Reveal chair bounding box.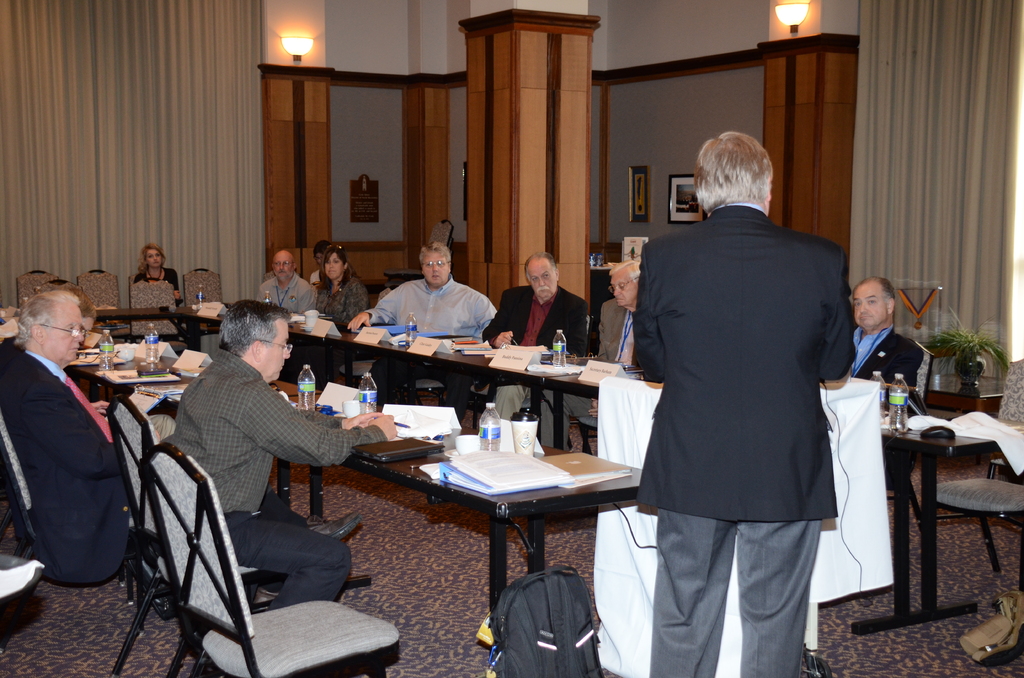
Revealed: (0, 407, 145, 633).
